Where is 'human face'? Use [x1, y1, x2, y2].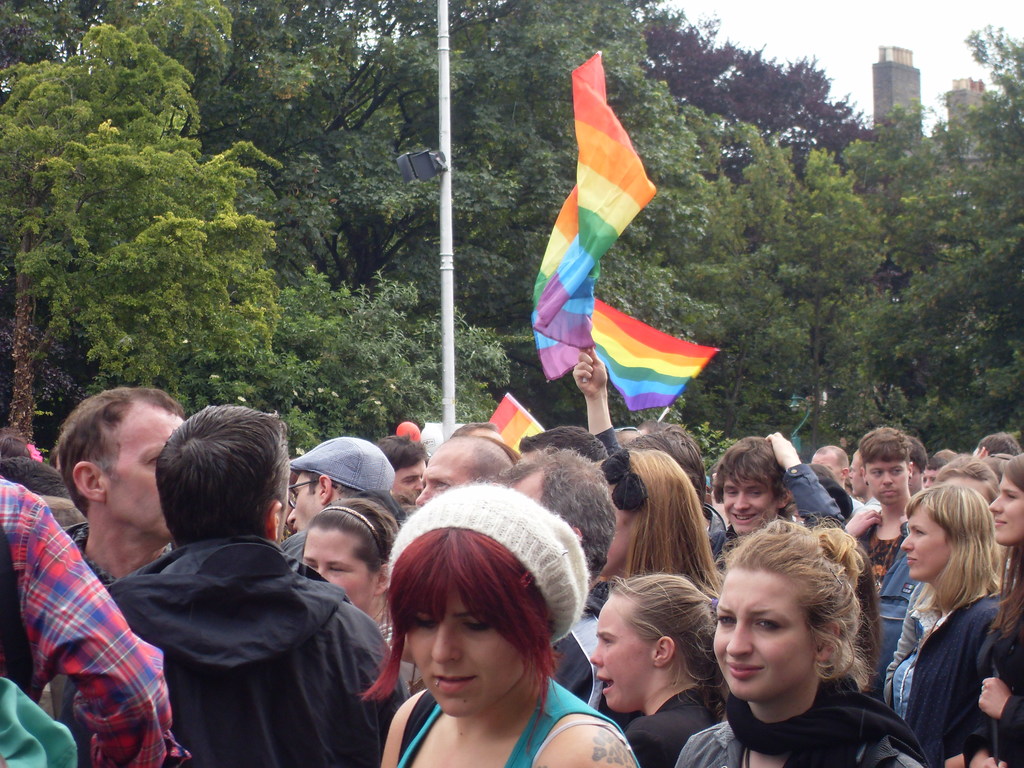
[707, 566, 824, 702].
